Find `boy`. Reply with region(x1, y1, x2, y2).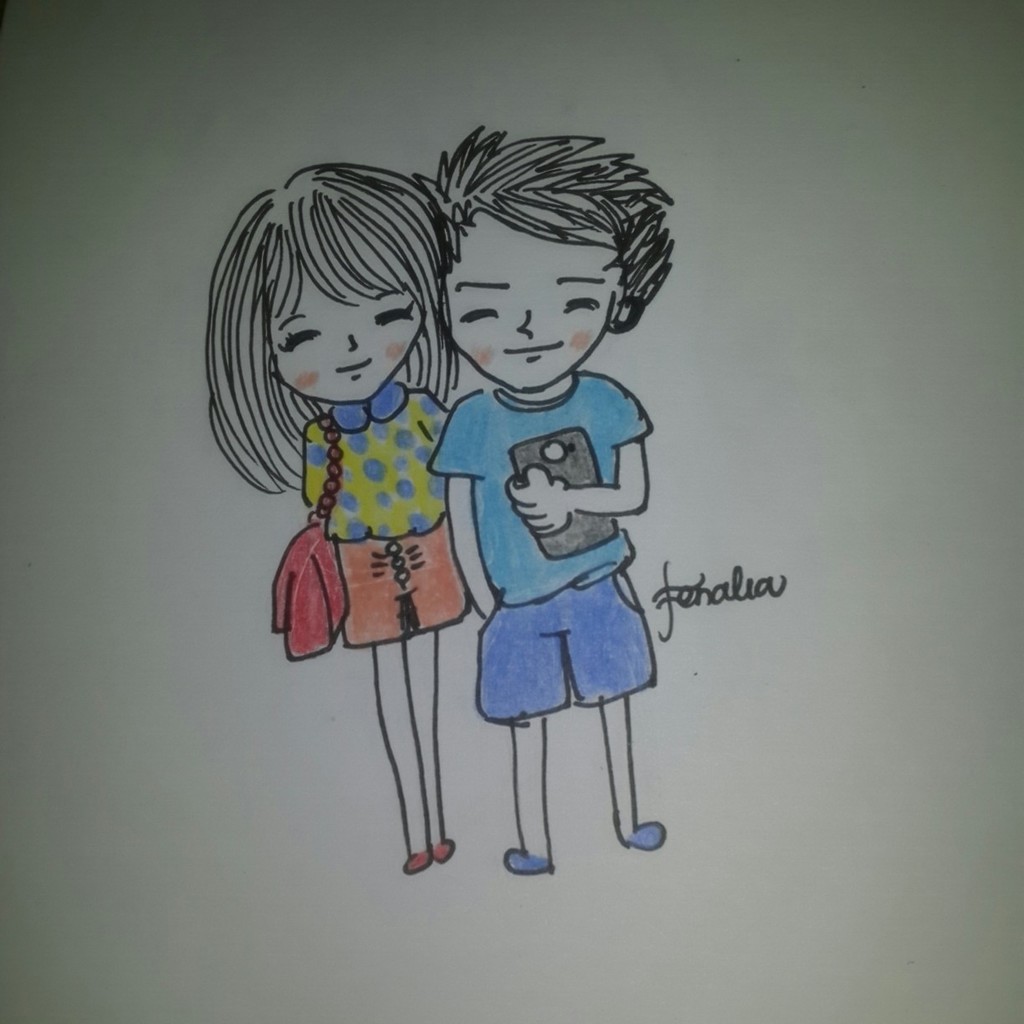
region(433, 127, 689, 893).
